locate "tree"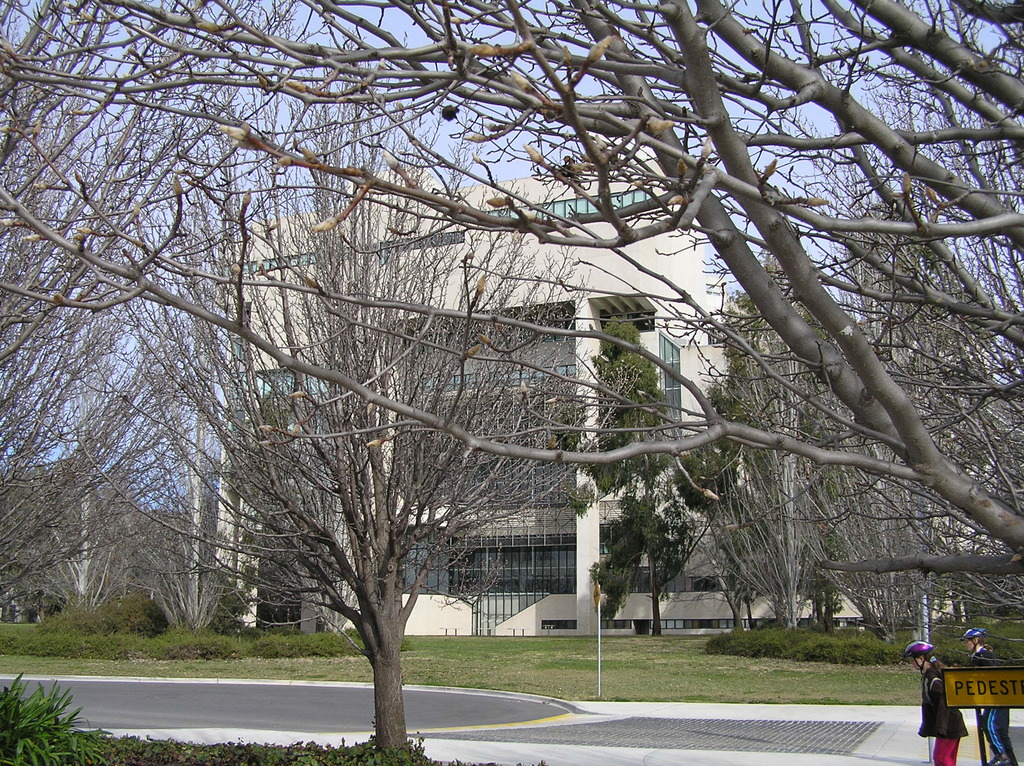
63,478,124,610
